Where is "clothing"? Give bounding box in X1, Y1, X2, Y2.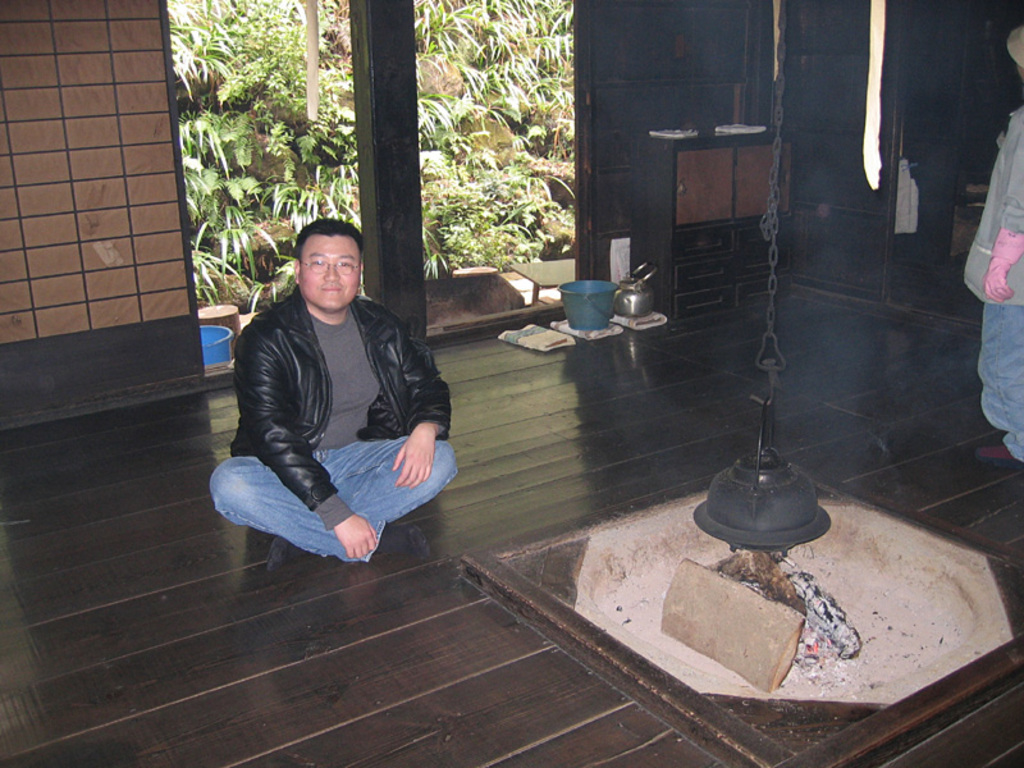
206, 291, 463, 561.
